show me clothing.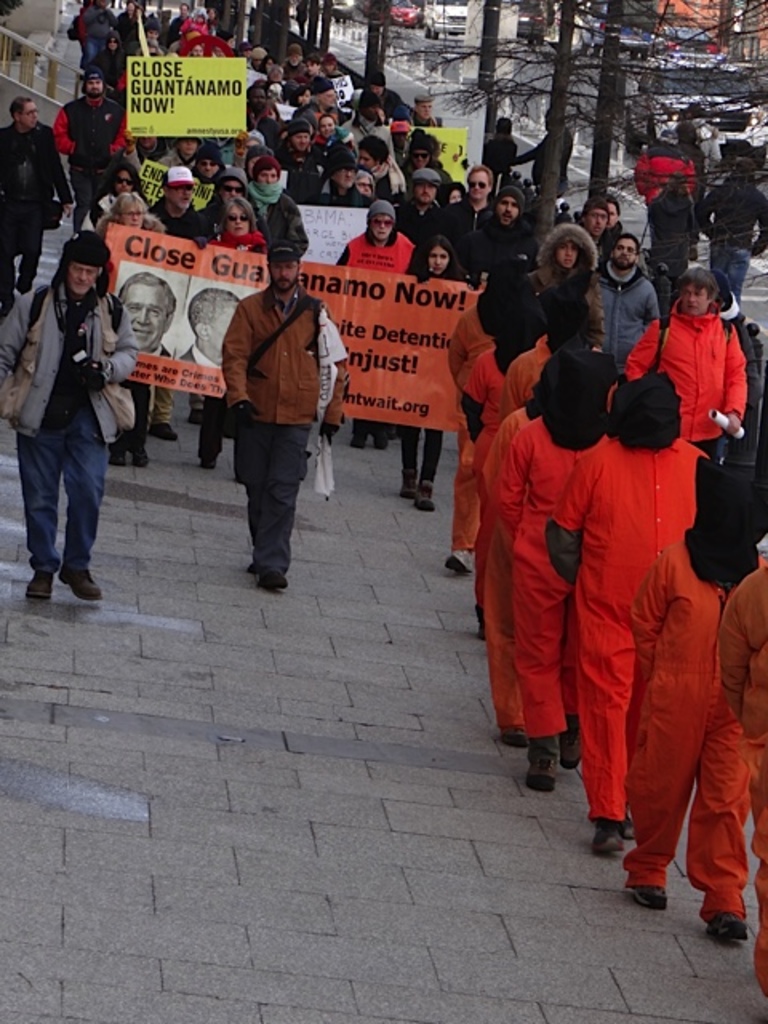
clothing is here: (253, 190, 317, 264).
